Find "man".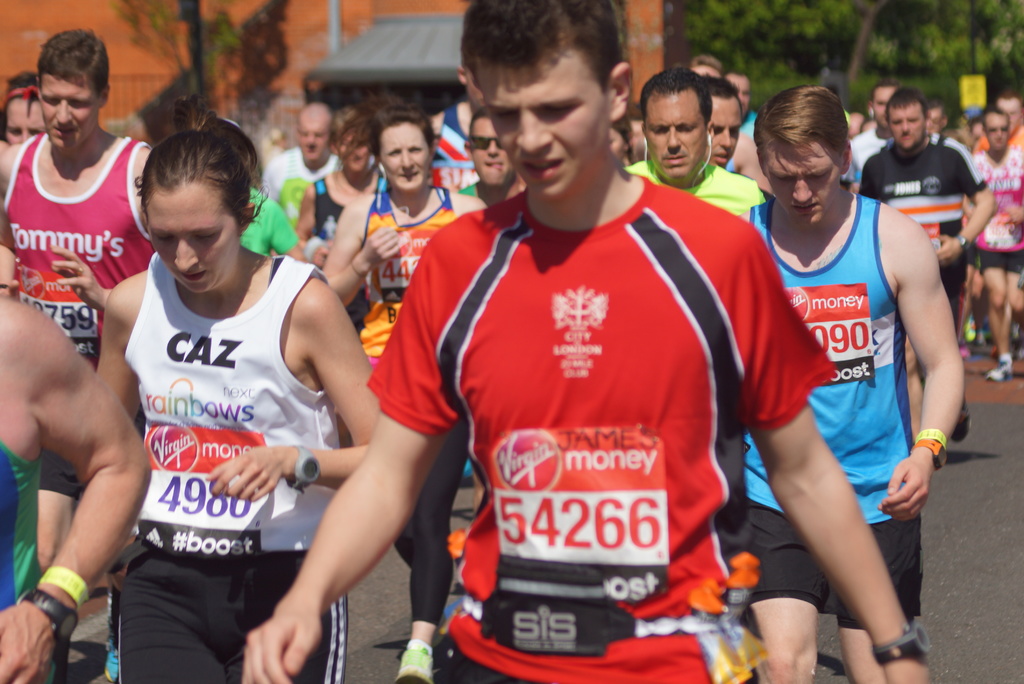
[728,68,749,124].
